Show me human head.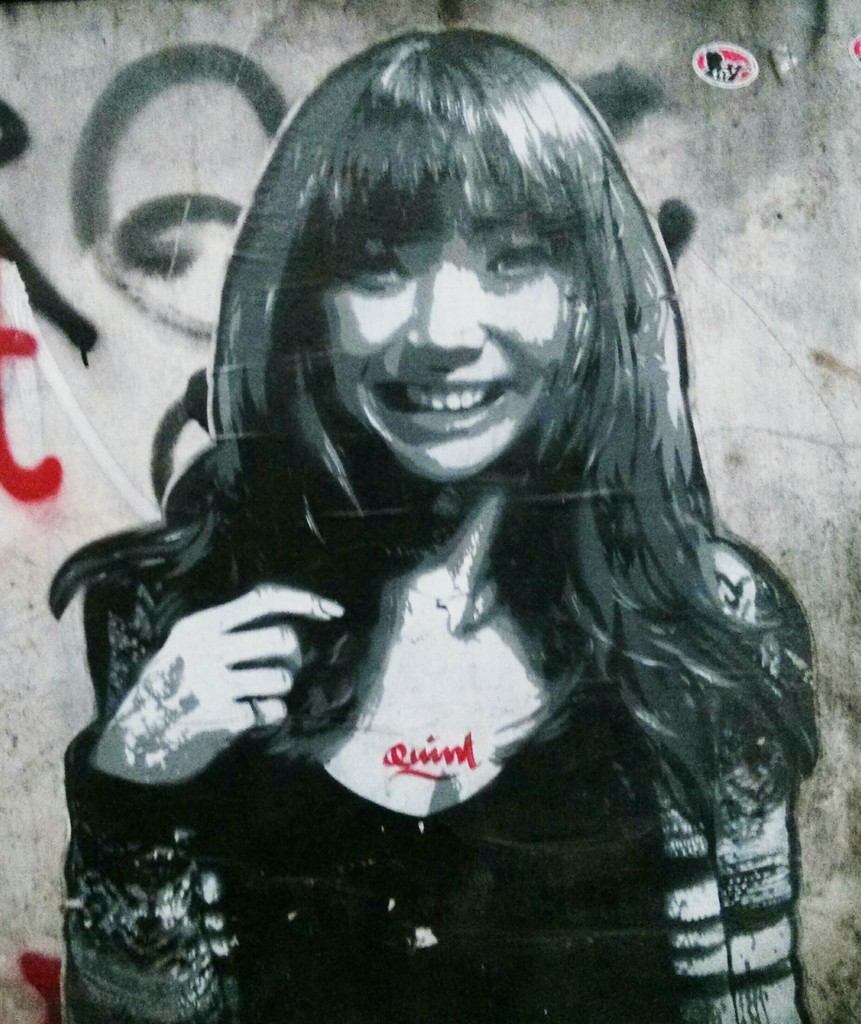
human head is here: region(195, 116, 679, 547).
